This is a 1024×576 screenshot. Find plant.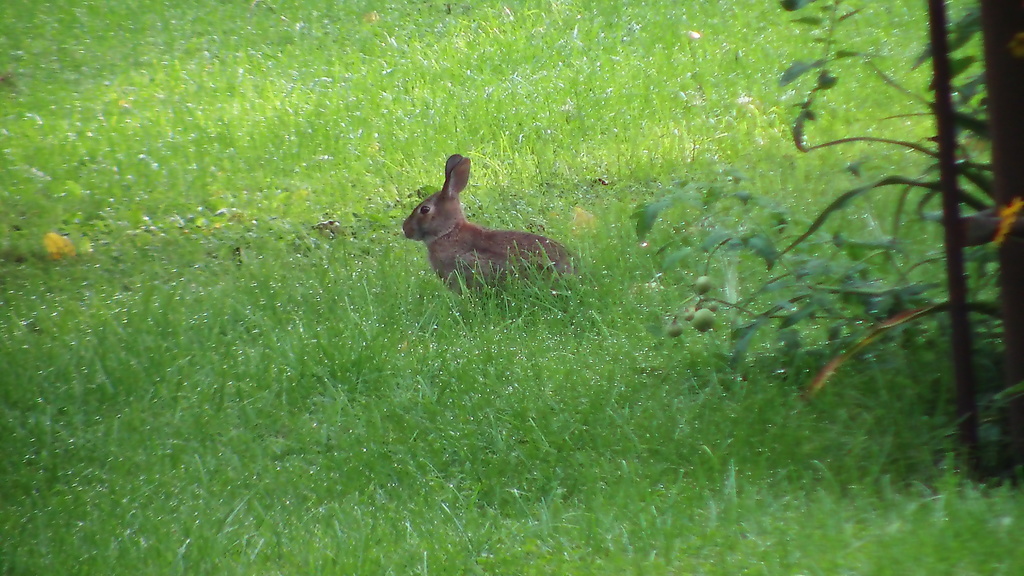
Bounding box: bbox=[744, 34, 1011, 475].
